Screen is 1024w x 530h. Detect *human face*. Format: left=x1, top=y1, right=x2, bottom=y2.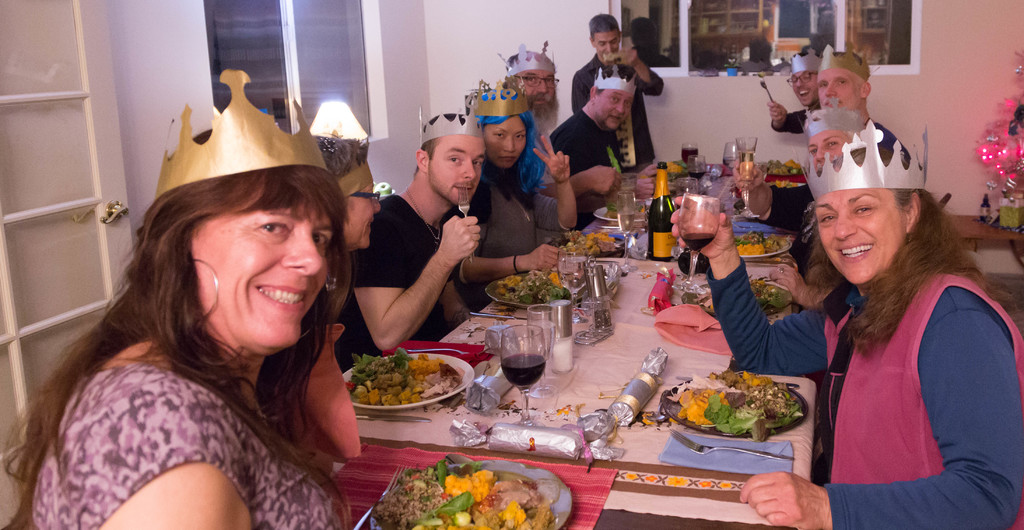
left=794, top=69, right=817, bottom=110.
